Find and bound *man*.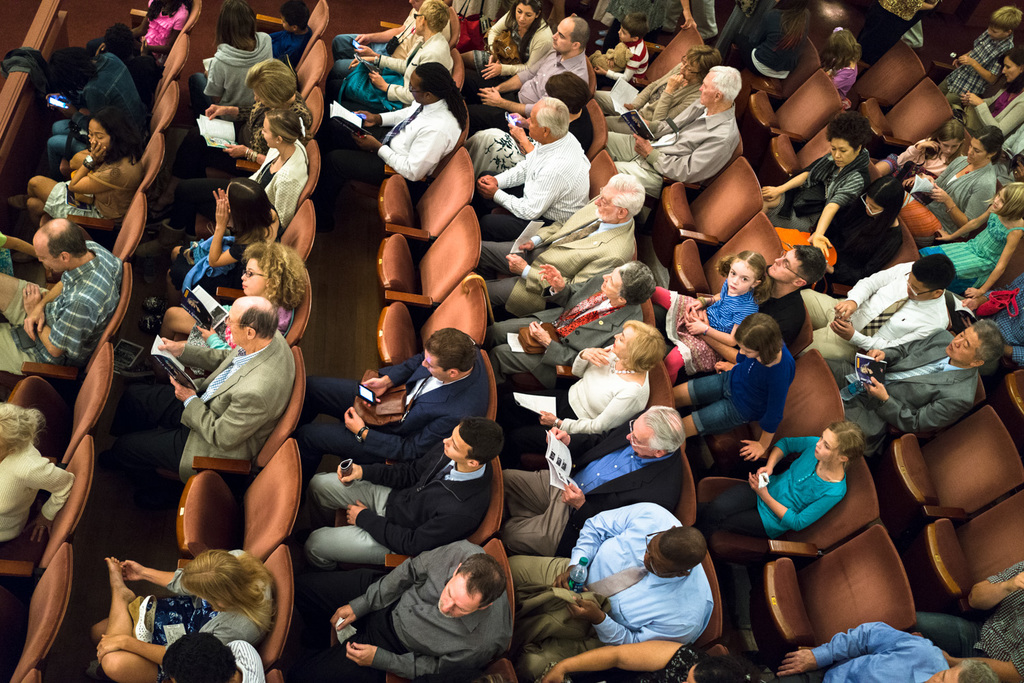
Bound: 601 67 746 199.
